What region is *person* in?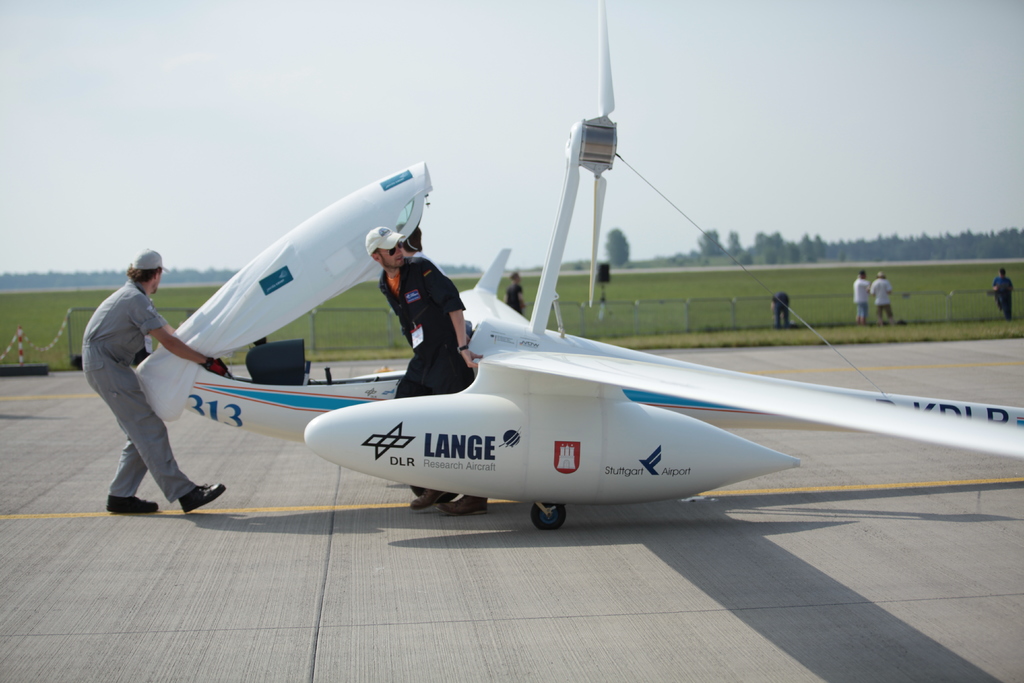
(x1=854, y1=269, x2=870, y2=324).
